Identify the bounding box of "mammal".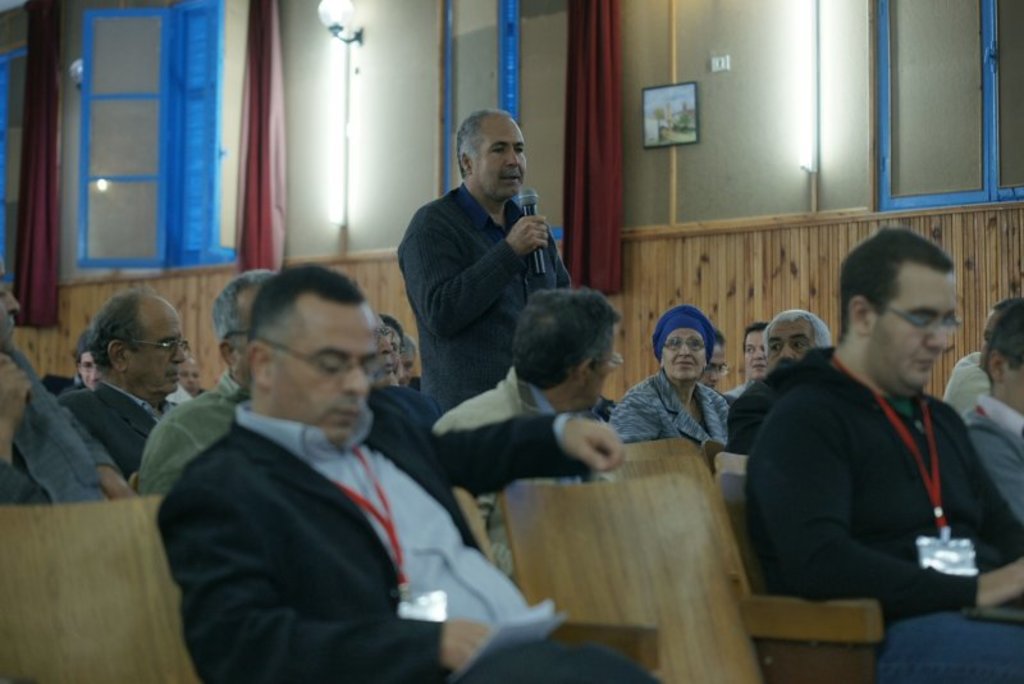
(x1=0, y1=248, x2=138, y2=503).
